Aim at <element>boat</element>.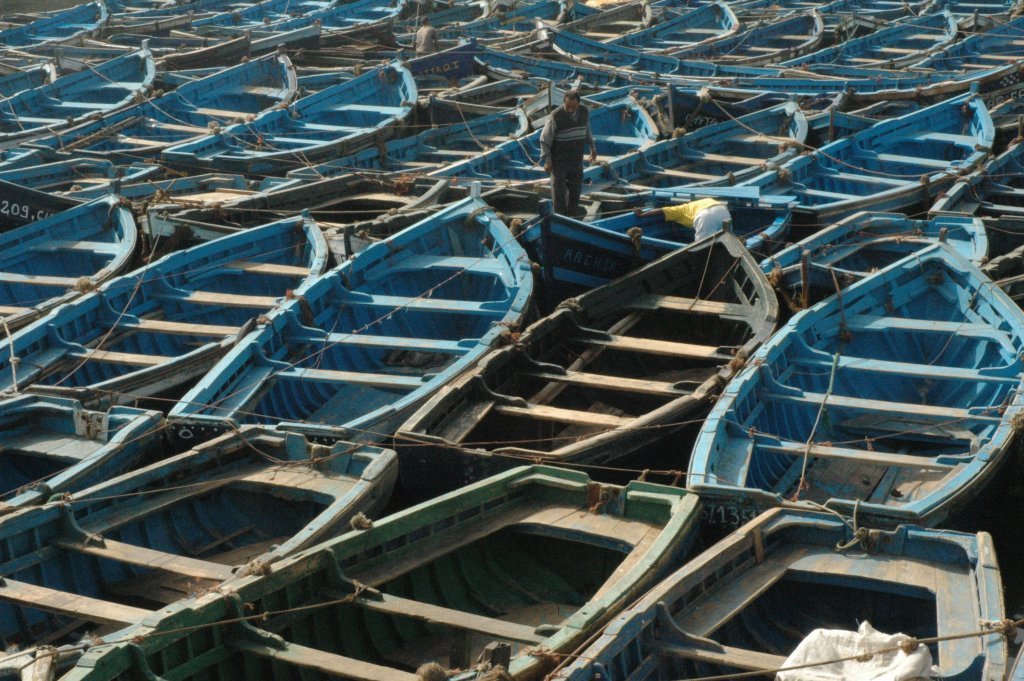
Aimed at bbox(468, 45, 617, 99).
